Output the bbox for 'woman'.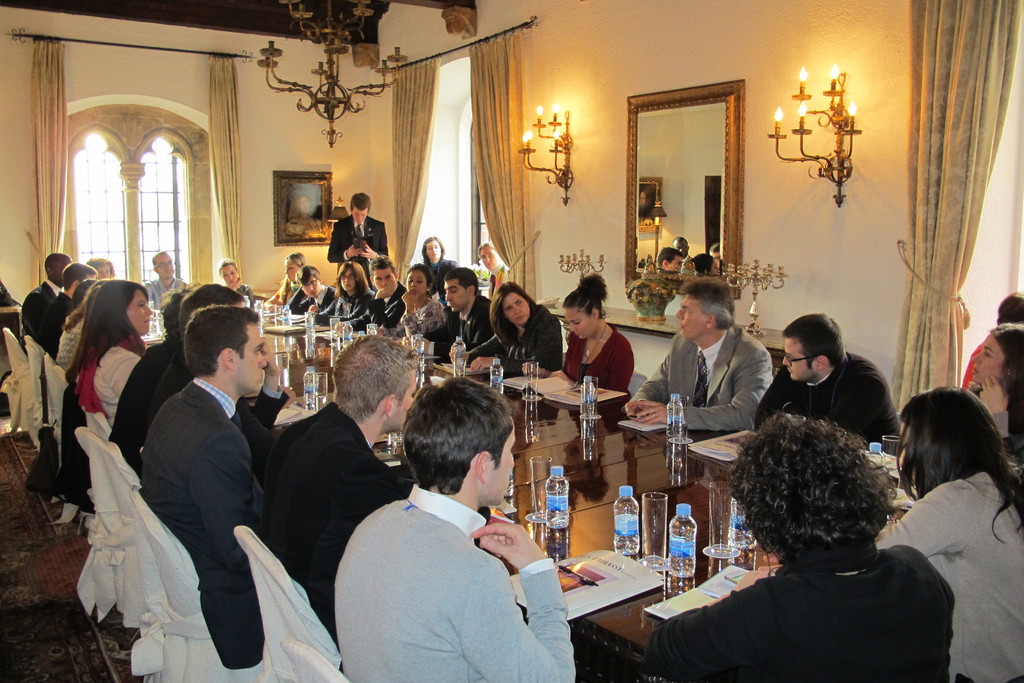
bbox=(547, 267, 640, 403).
